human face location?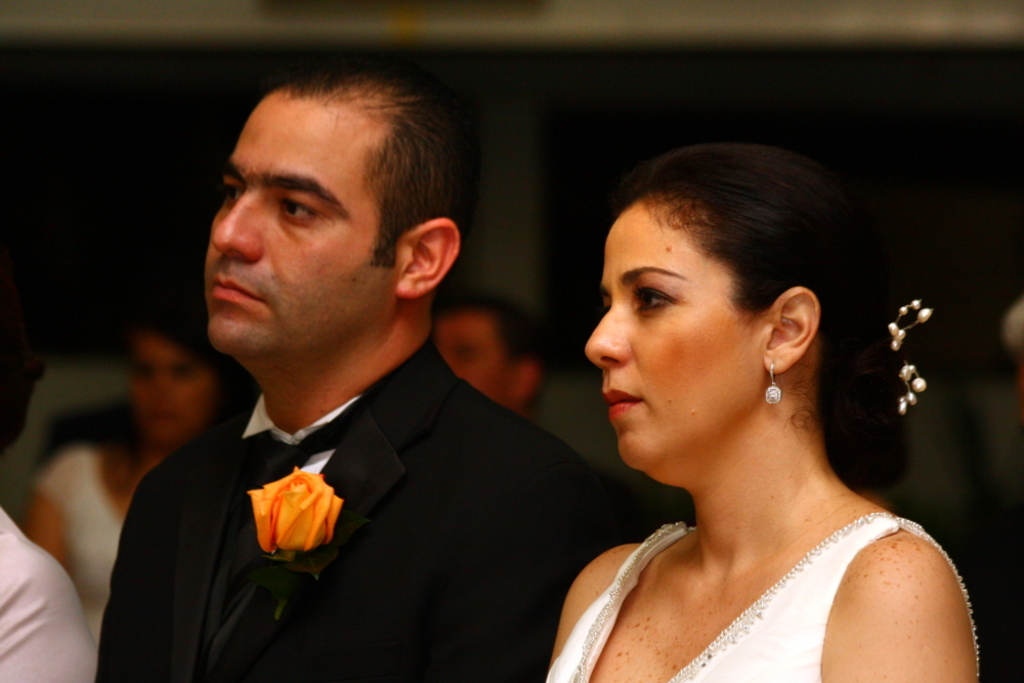
bbox(132, 334, 210, 445)
